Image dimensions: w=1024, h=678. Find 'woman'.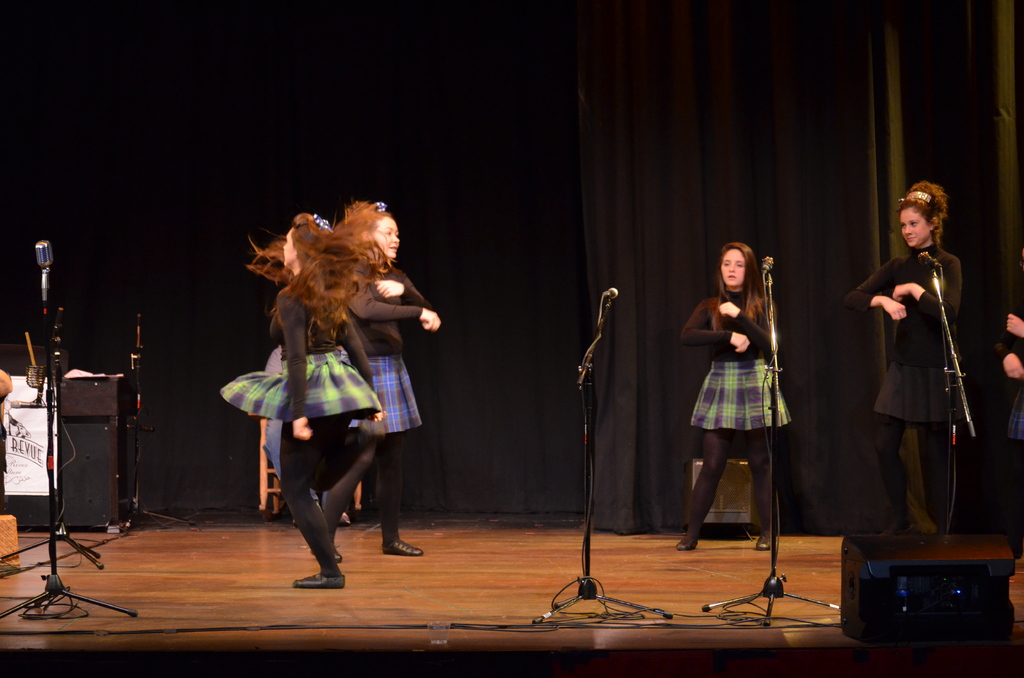
BBox(219, 206, 384, 588).
